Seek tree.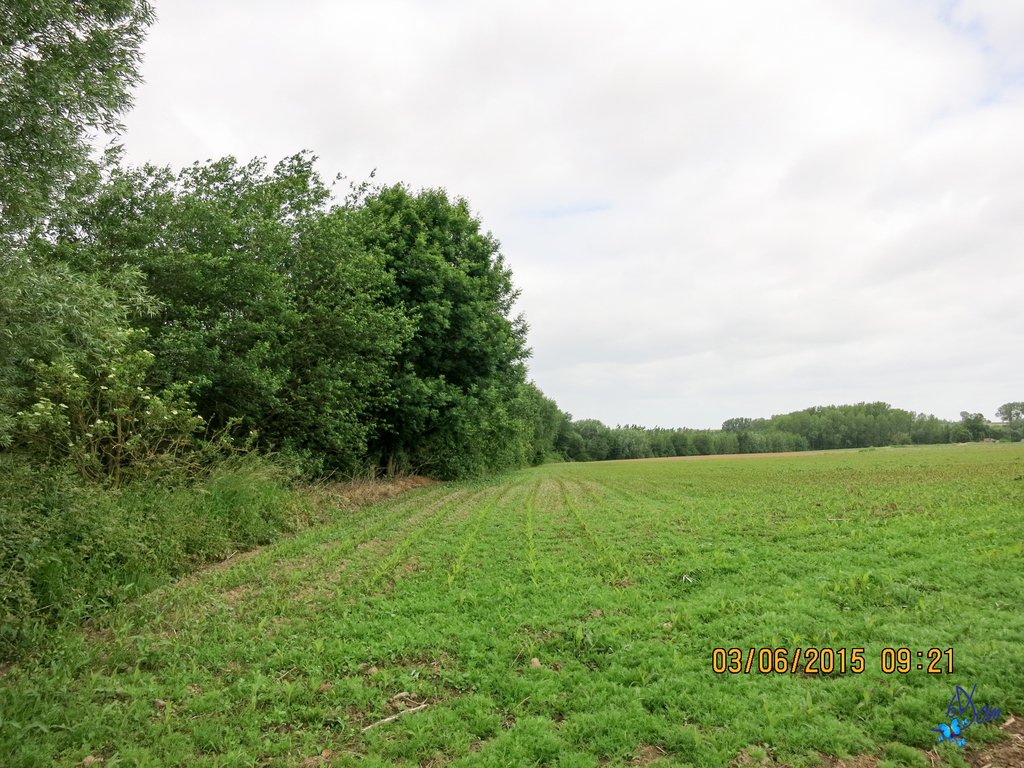
[610,419,662,462].
